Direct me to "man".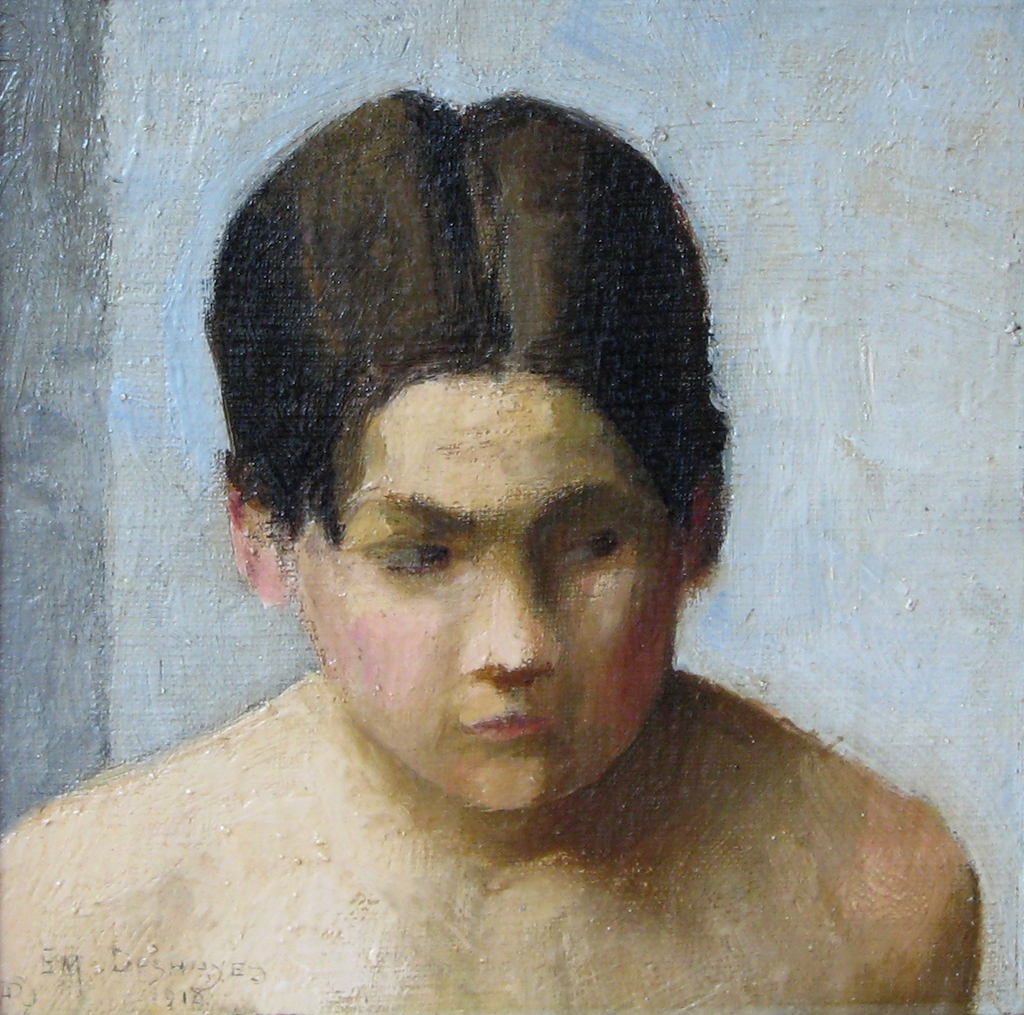
Direction: (0,103,996,1014).
